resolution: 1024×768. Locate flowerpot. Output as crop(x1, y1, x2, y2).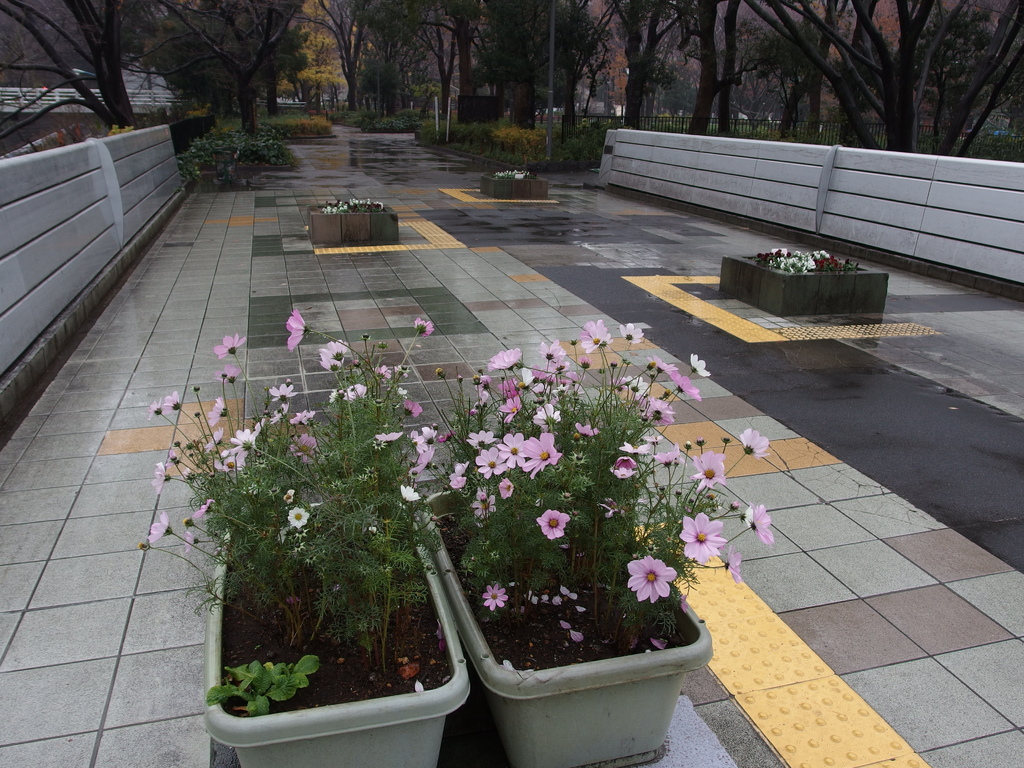
crop(416, 487, 723, 767).
